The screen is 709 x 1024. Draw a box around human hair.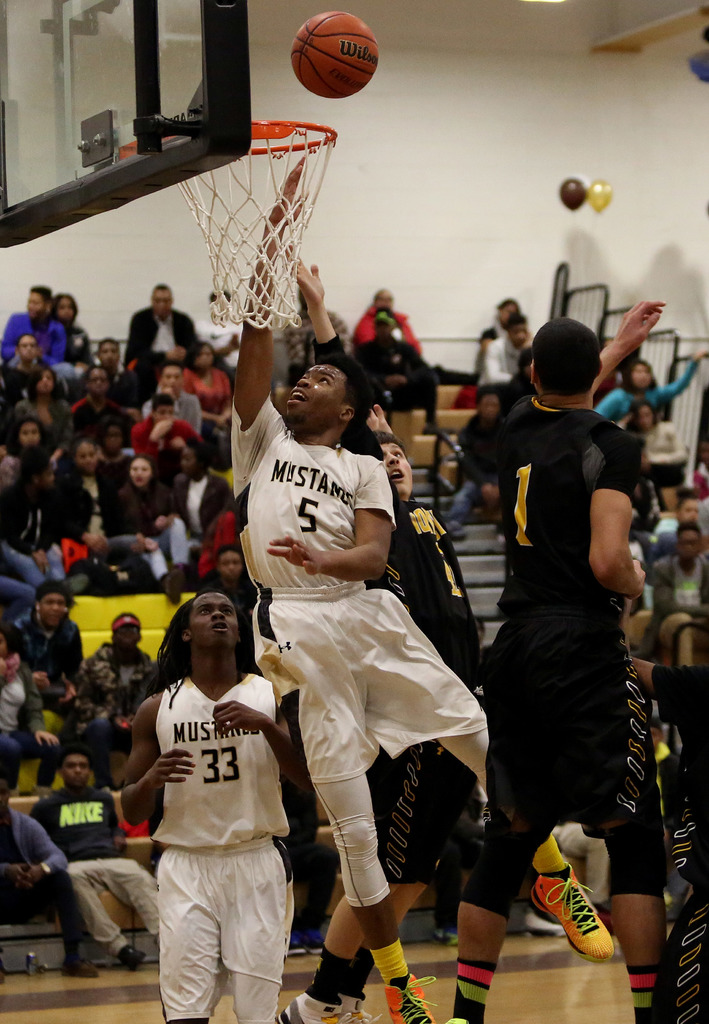
box=[31, 287, 53, 313].
